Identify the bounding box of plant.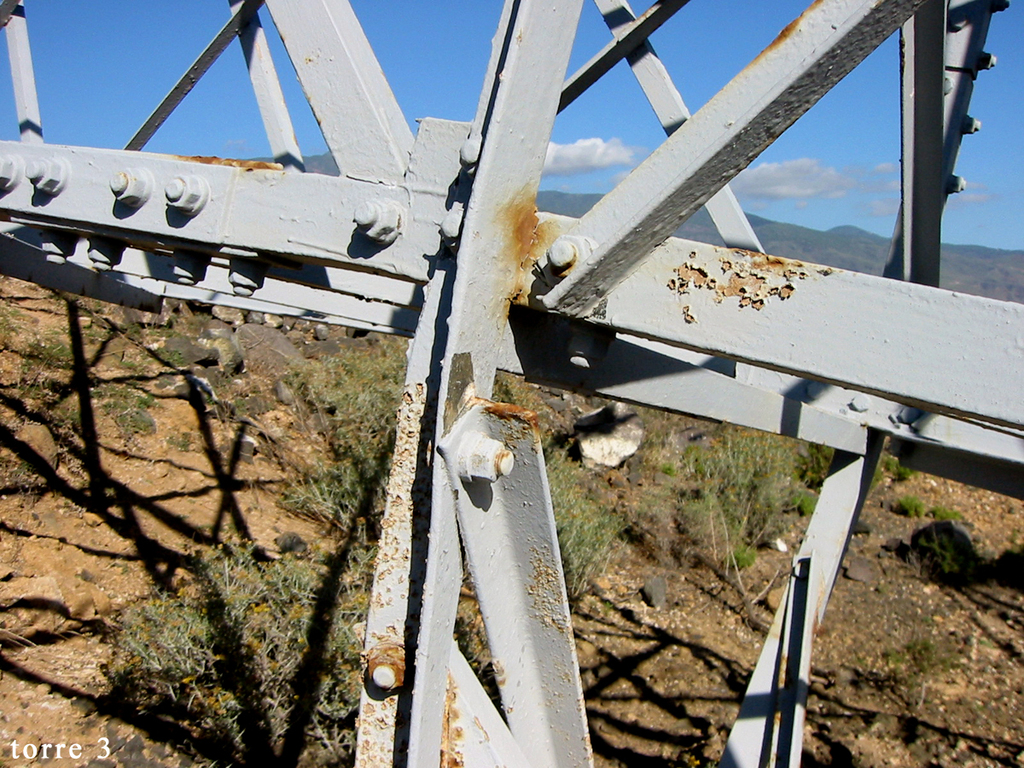
888, 486, 926, 527.
